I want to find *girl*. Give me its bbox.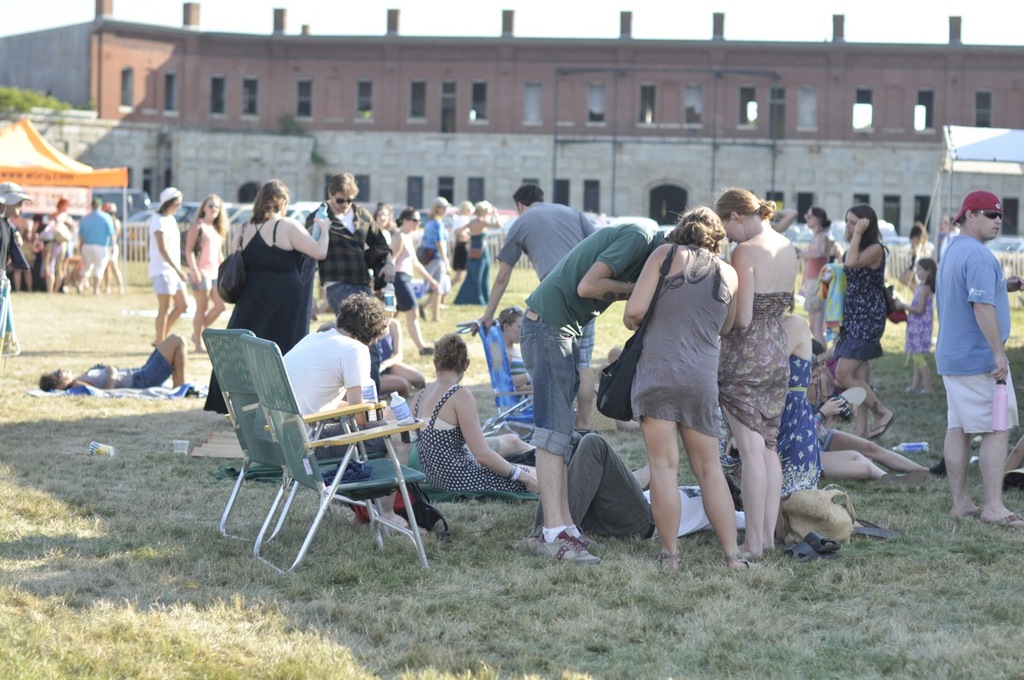
{"x1": 832, "y1": 202, "x2": 883, "y2": 433}.
